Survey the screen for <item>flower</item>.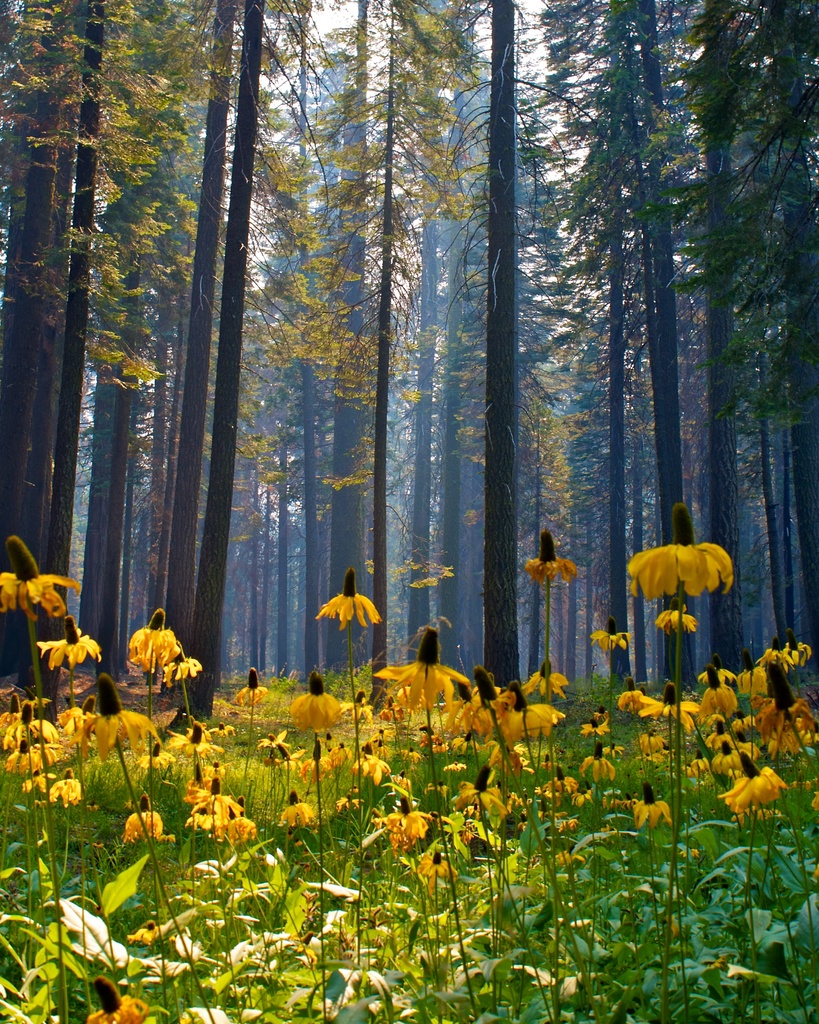
Survey found: x1=700, y1=653, x2=735, y2=687.
